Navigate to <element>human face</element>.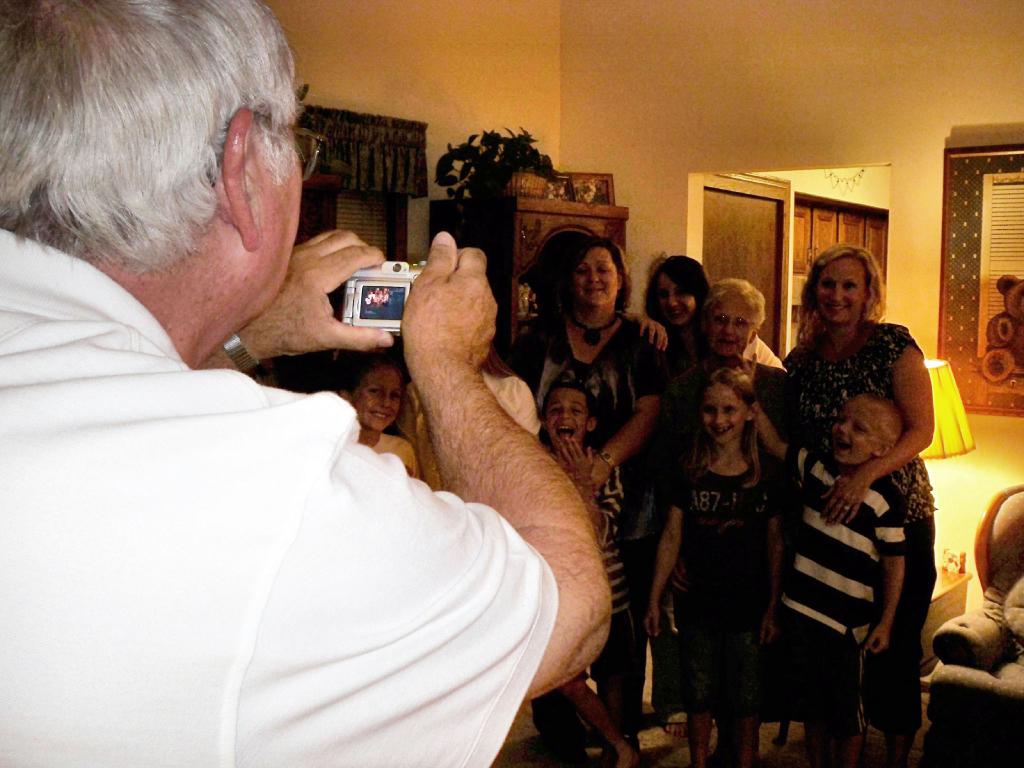
Navigation target: bbox(352, 366, 402, 431).
